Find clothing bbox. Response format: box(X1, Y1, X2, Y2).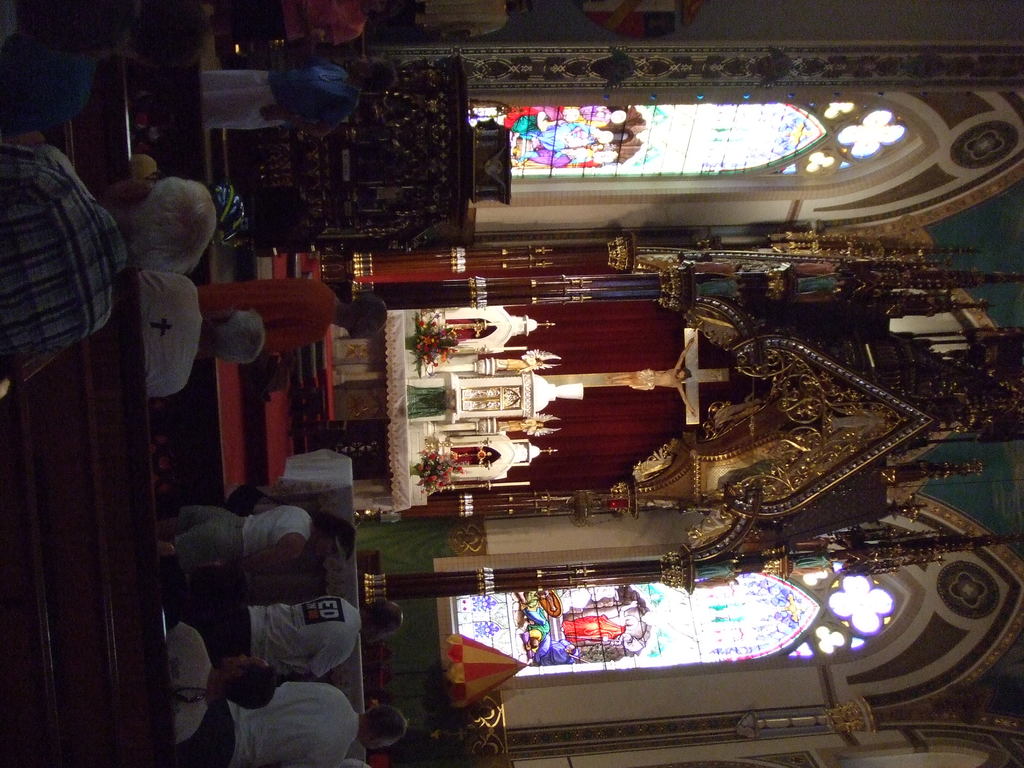
box(1, 142, 129, 364).
